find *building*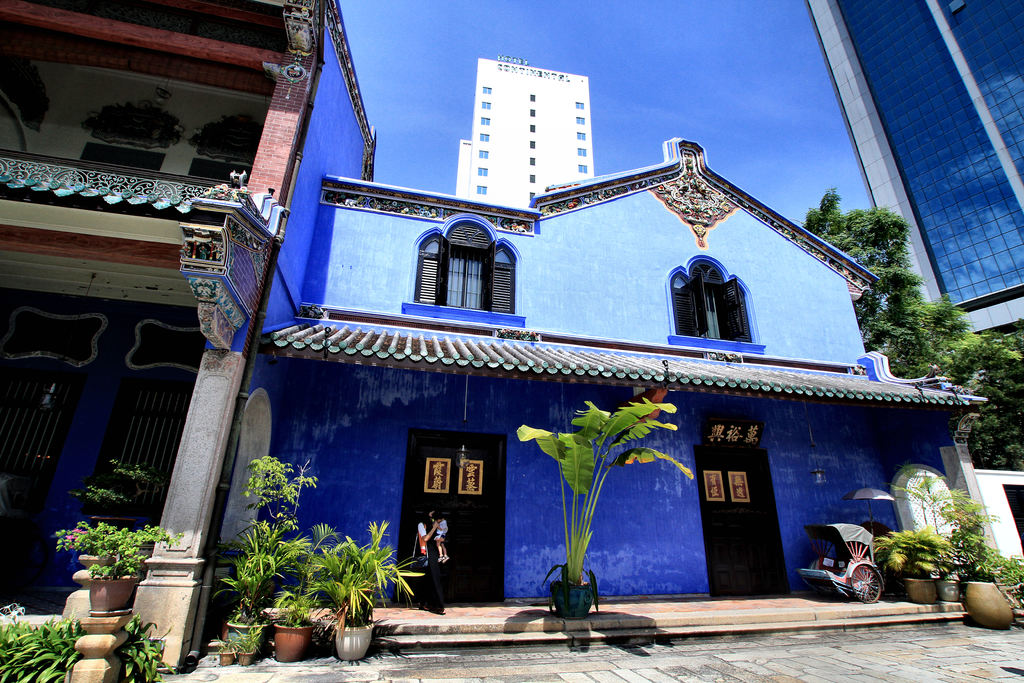
region(456, 55, 593, 210)
